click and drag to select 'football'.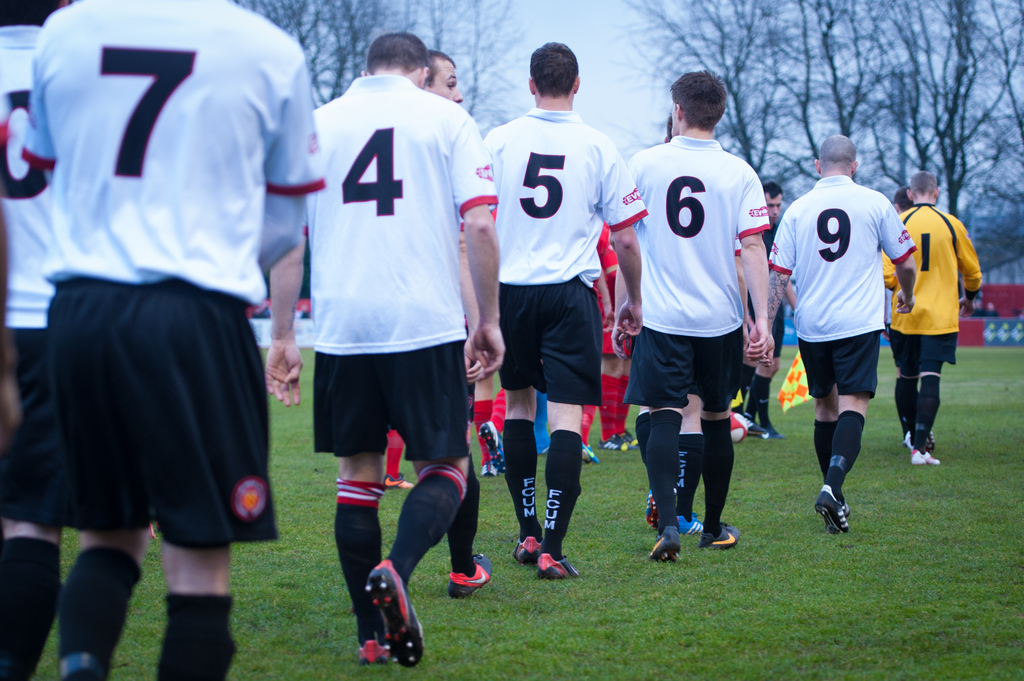
Selection: (x1=732, y1=413, x2=748, y2=445).
